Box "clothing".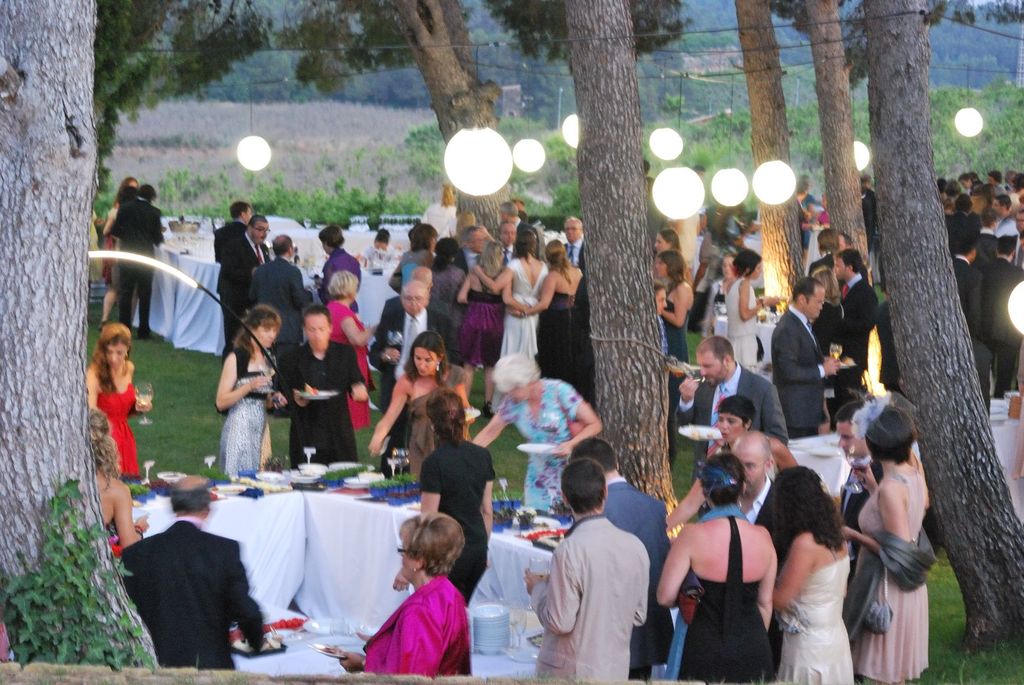
Rect(591, 473, 652, 682).
